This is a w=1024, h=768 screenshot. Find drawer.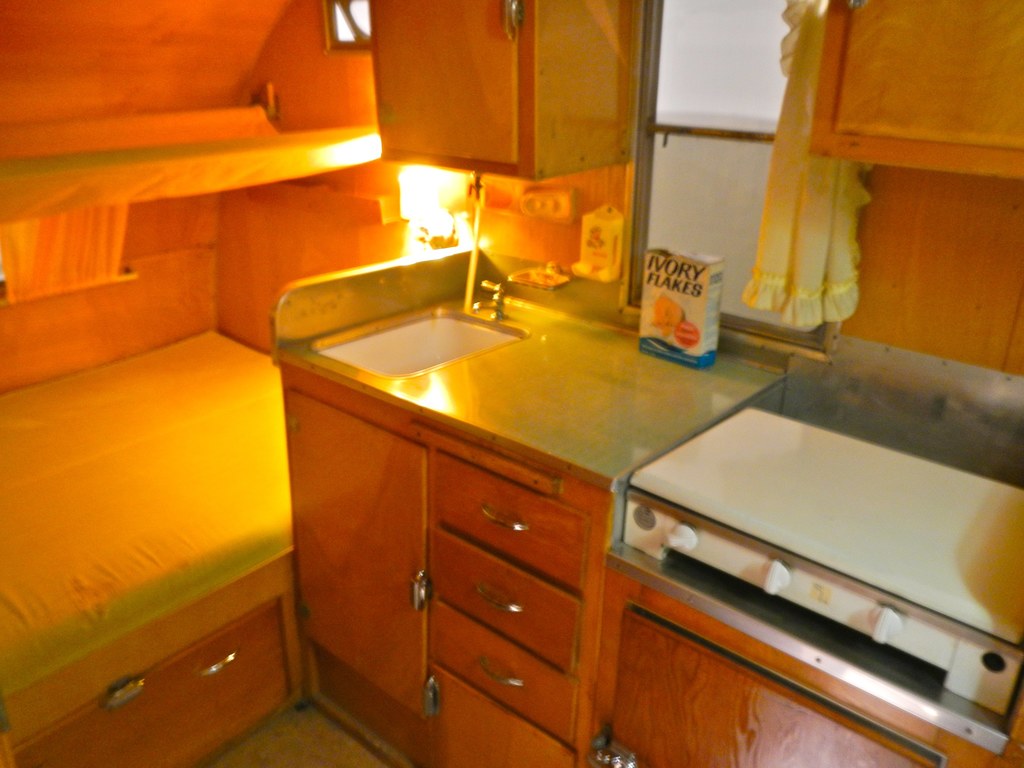
Bounding box: bbox(429, 527, 576, 675).
